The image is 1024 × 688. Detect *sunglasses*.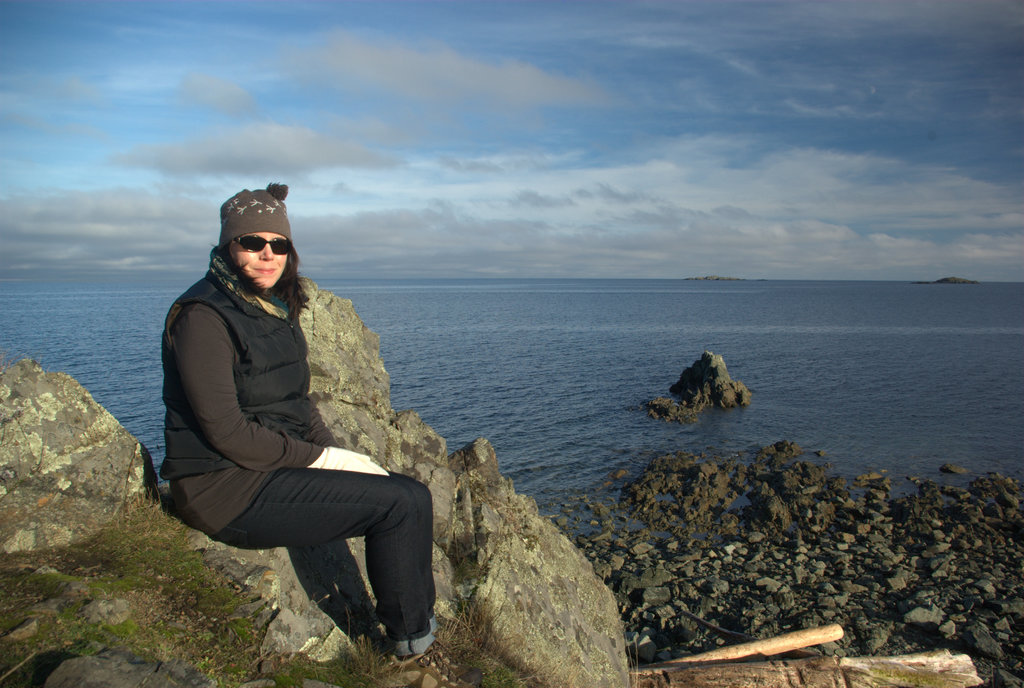
Detection: (x1=235, y1=235, x2=289, y2=254).
